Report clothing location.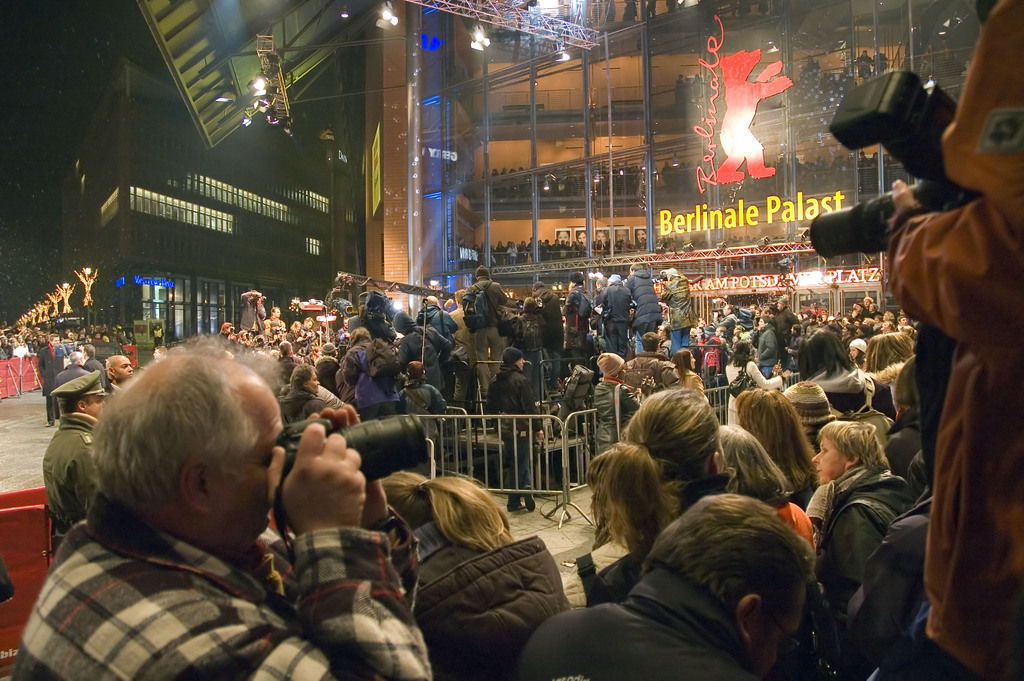
Report: box(883, 0, 1023, 680).
